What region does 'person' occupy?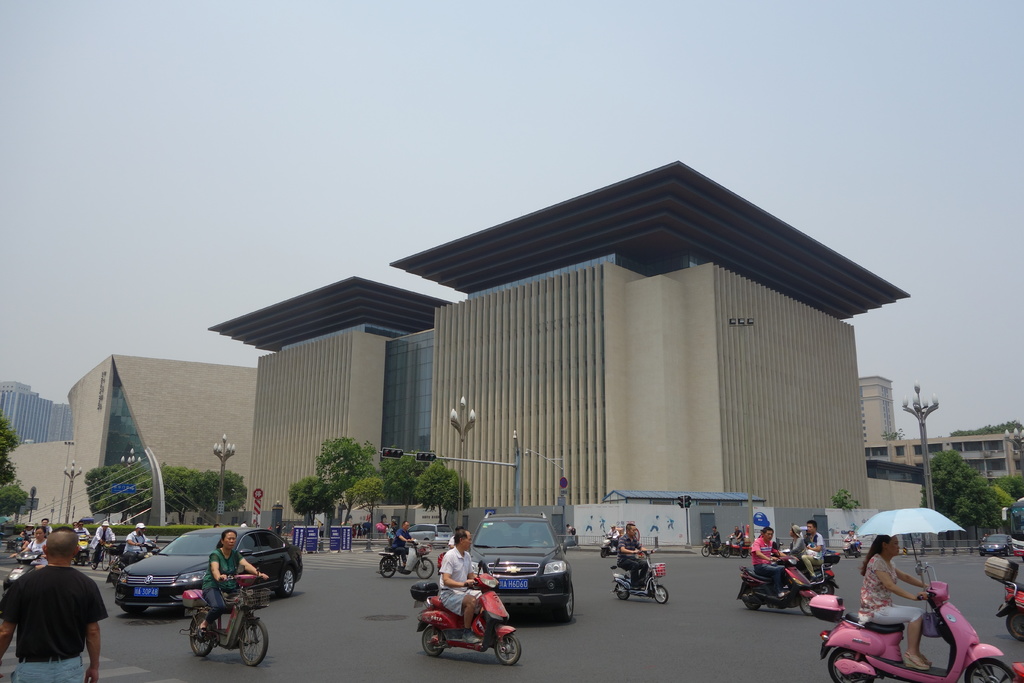
region(20, 531, 49, 566).
